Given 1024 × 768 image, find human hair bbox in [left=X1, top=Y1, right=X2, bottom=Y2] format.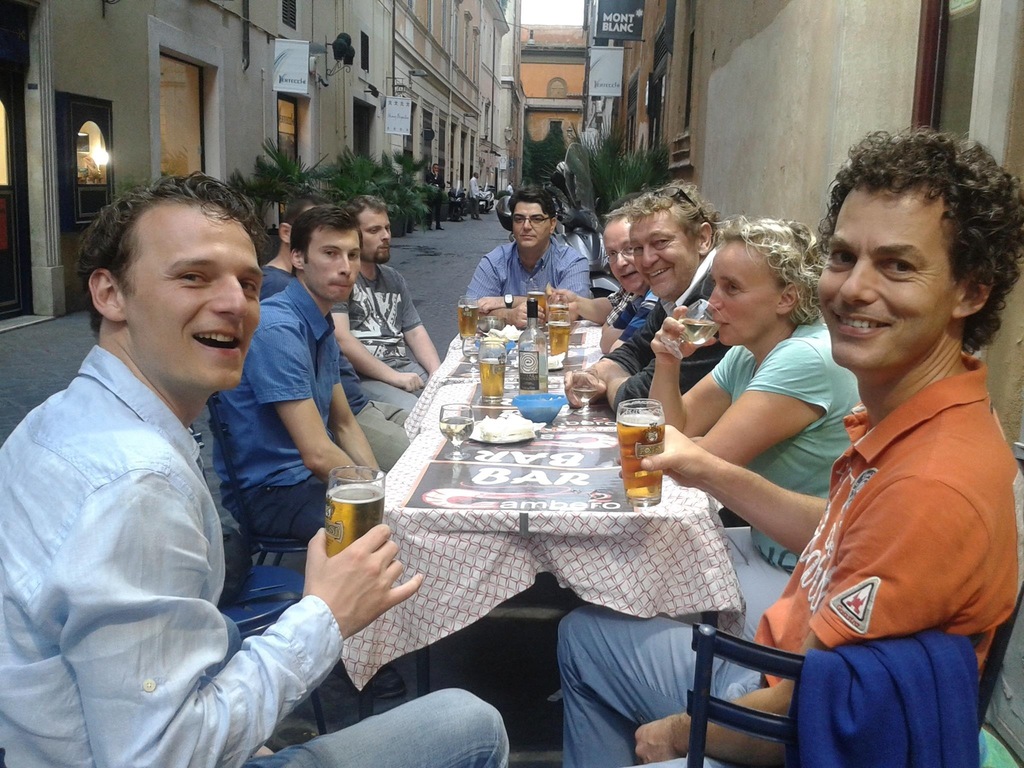
[left=294, top=199, right=360, bottom=265].
